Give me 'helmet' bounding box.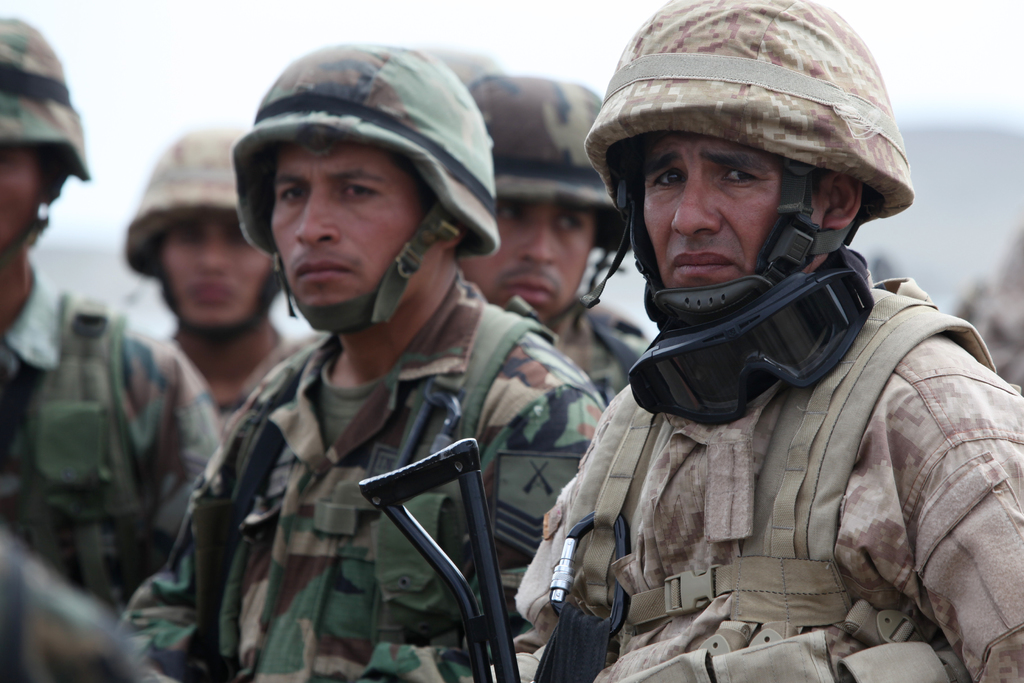
region(216, 40, 509, 345).
